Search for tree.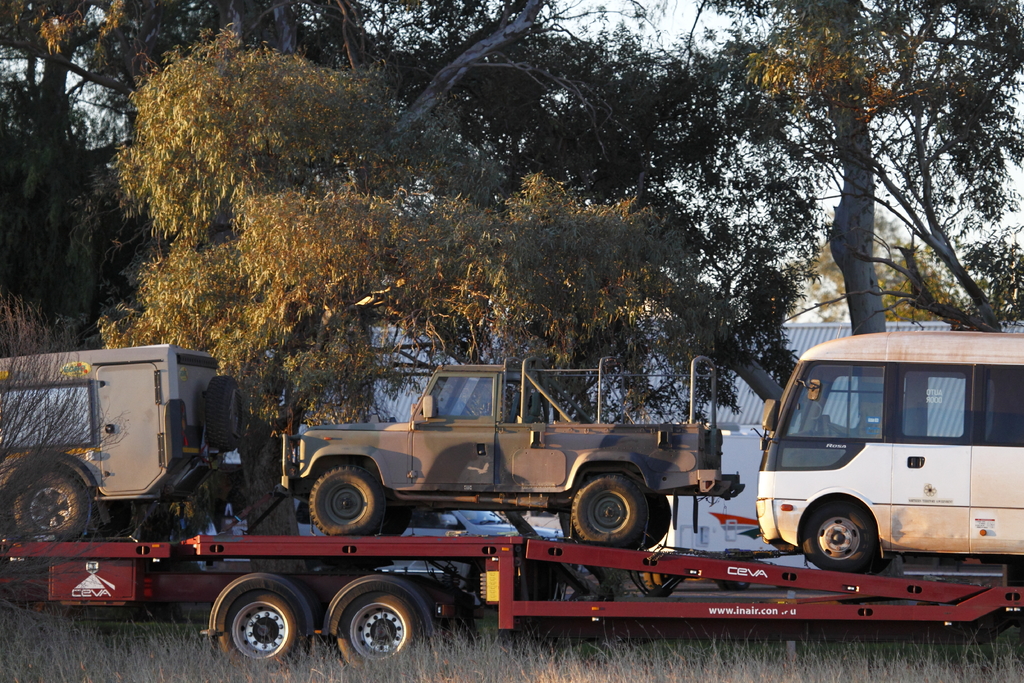
Found at 708, 0, 1023, 346.
